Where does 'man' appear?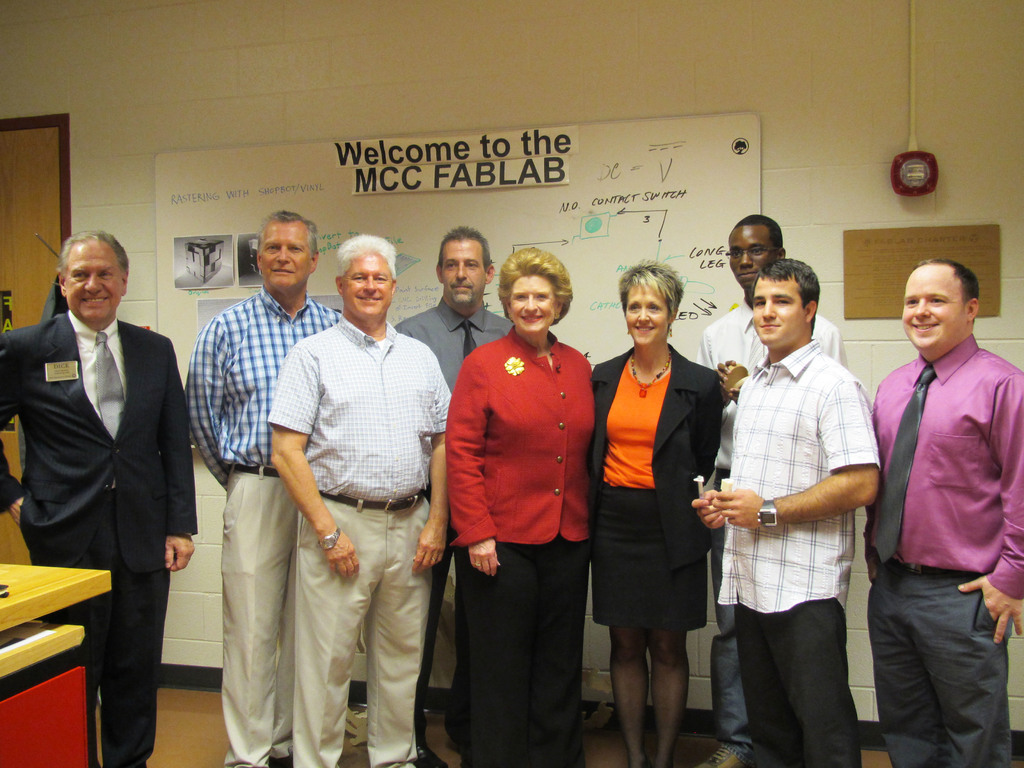
Appears at locate(0, 227, 198, 767).
